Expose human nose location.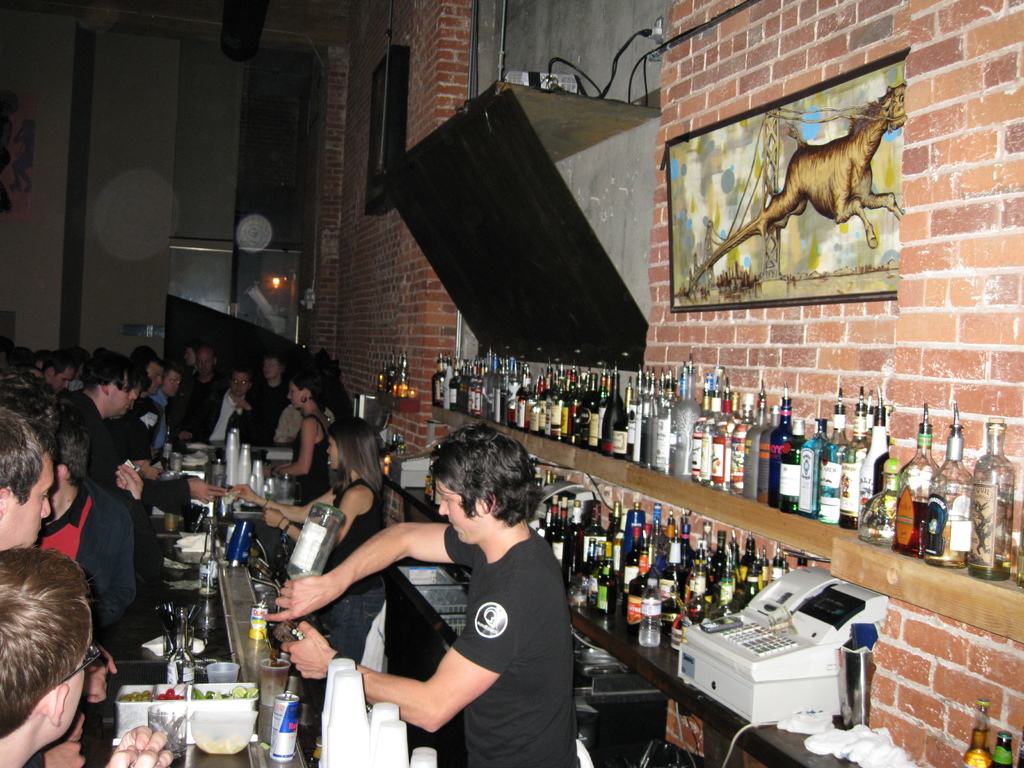
Exposed at BBox(172, 381, 175, 386).
